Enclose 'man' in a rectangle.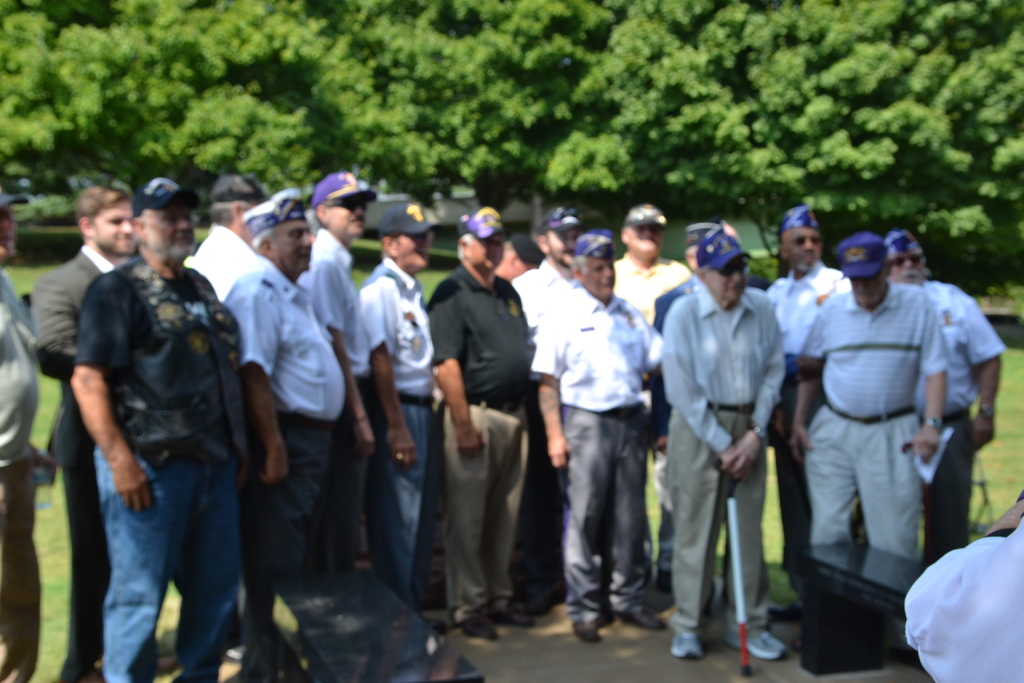
pyautogui.locateOnScreen(884, 229, 1004, 568).
